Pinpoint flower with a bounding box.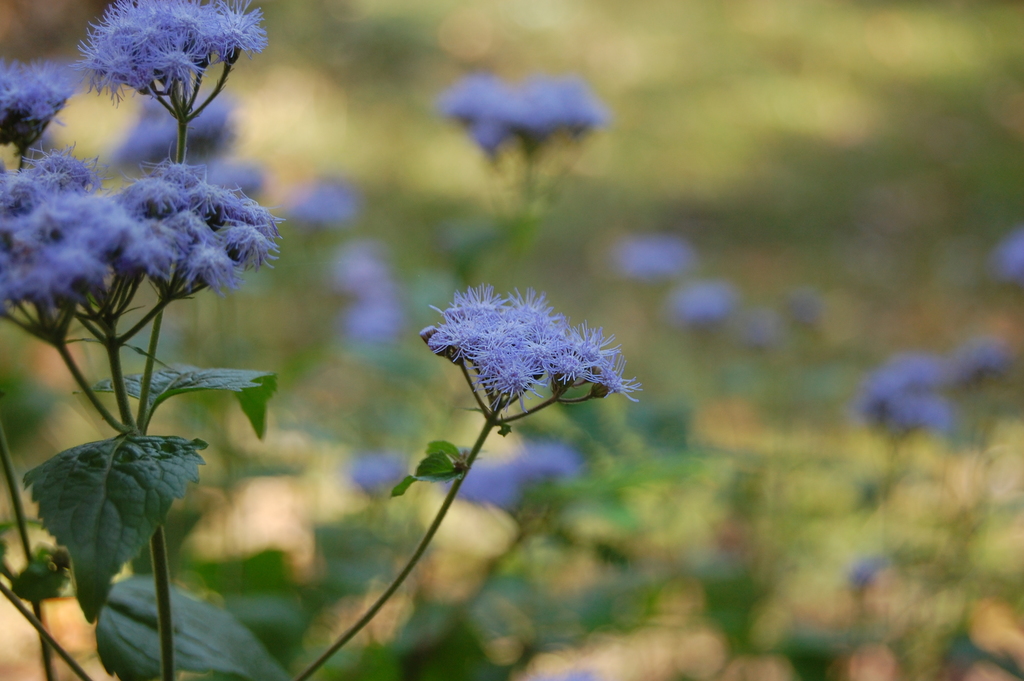
l=419, t=274, r=628, b=432.
